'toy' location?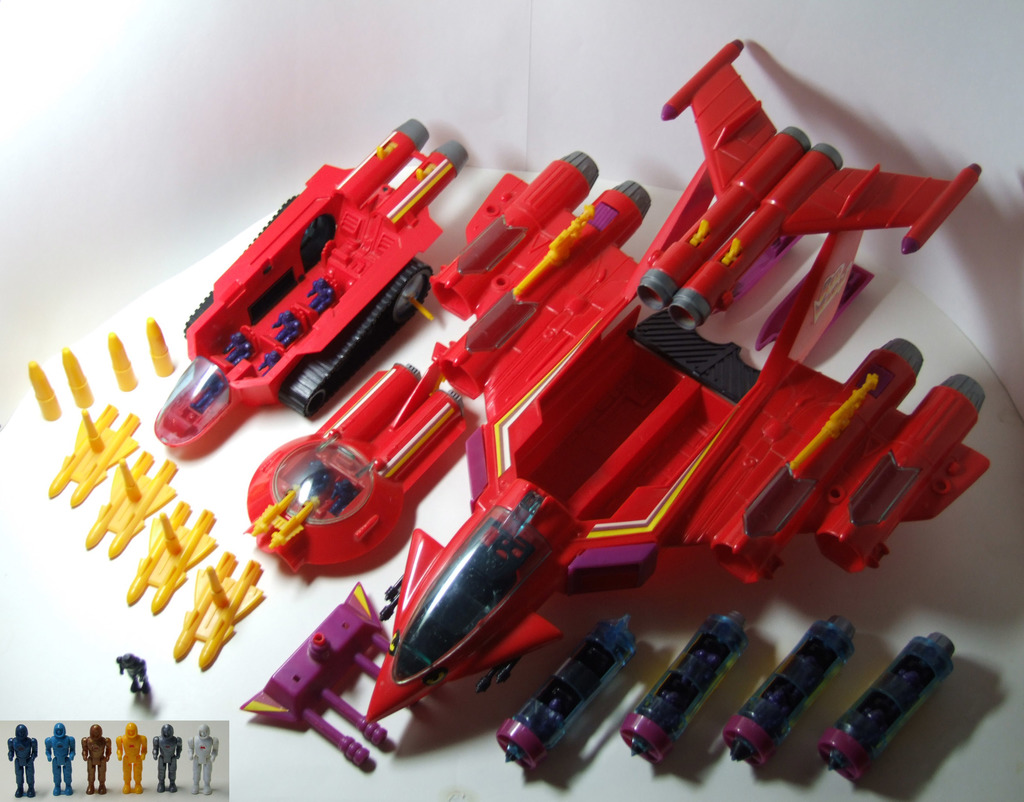
[86, 450, 178, 563]
